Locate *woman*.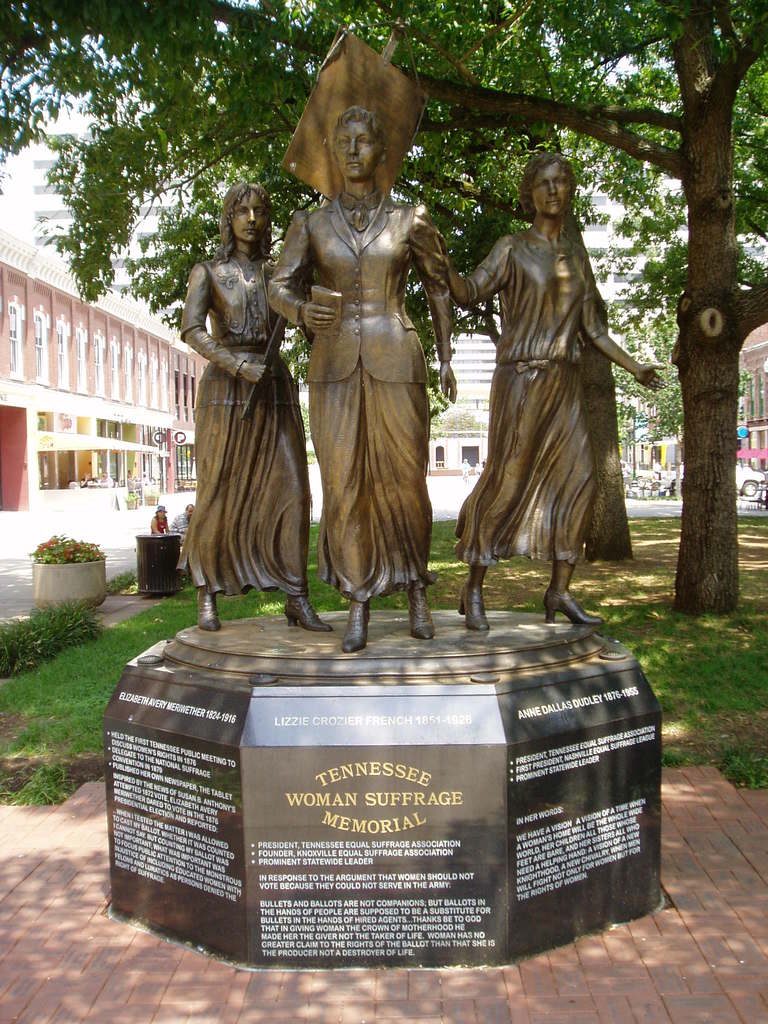
Bounding box: rect(179, 161, 309, 609).
